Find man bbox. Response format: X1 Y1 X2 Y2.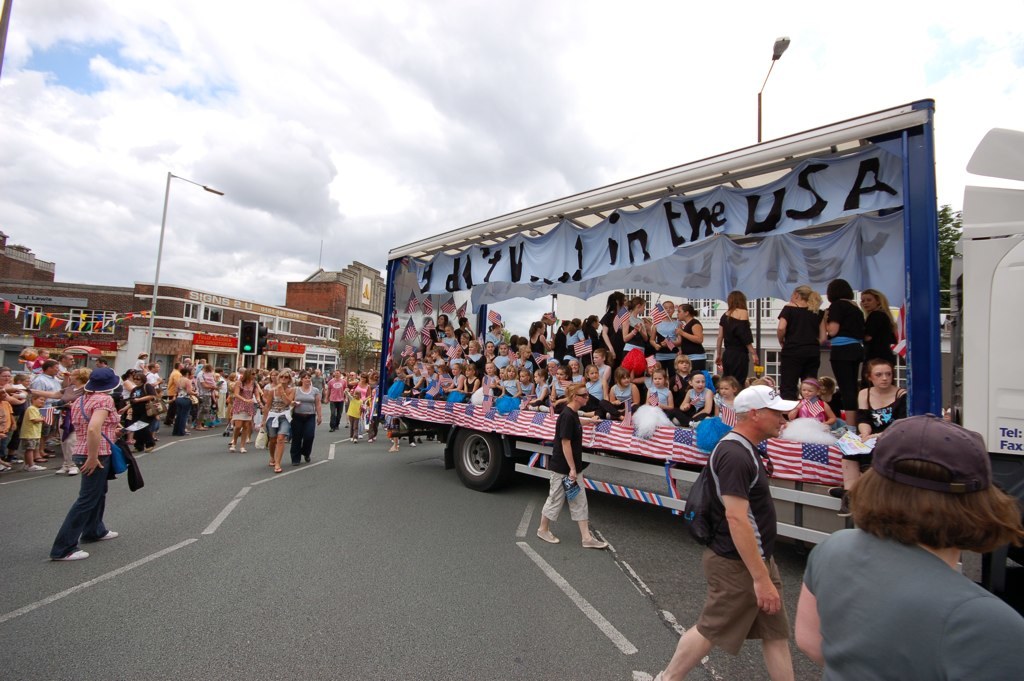
194 358 208 413.
